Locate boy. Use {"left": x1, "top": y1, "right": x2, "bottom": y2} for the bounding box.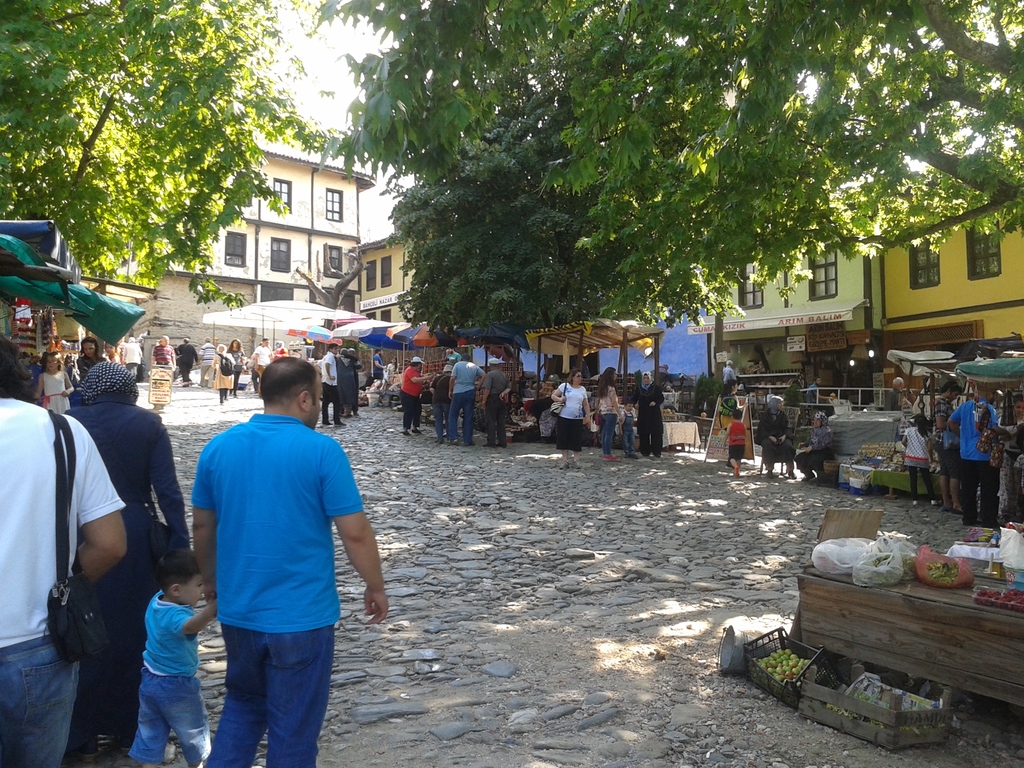
{"left": 127, "top": 547, "right": 218, "bottom": 767}.
